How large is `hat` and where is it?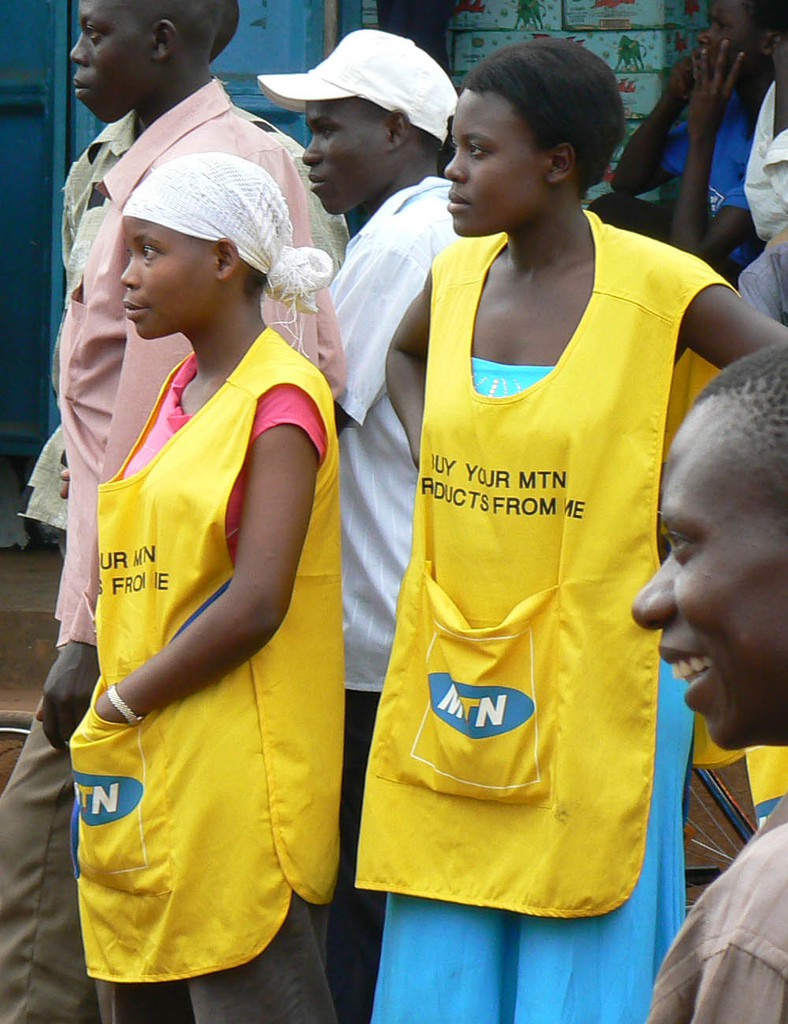
Bounding box: BBox(256, 26, 460, 146).
